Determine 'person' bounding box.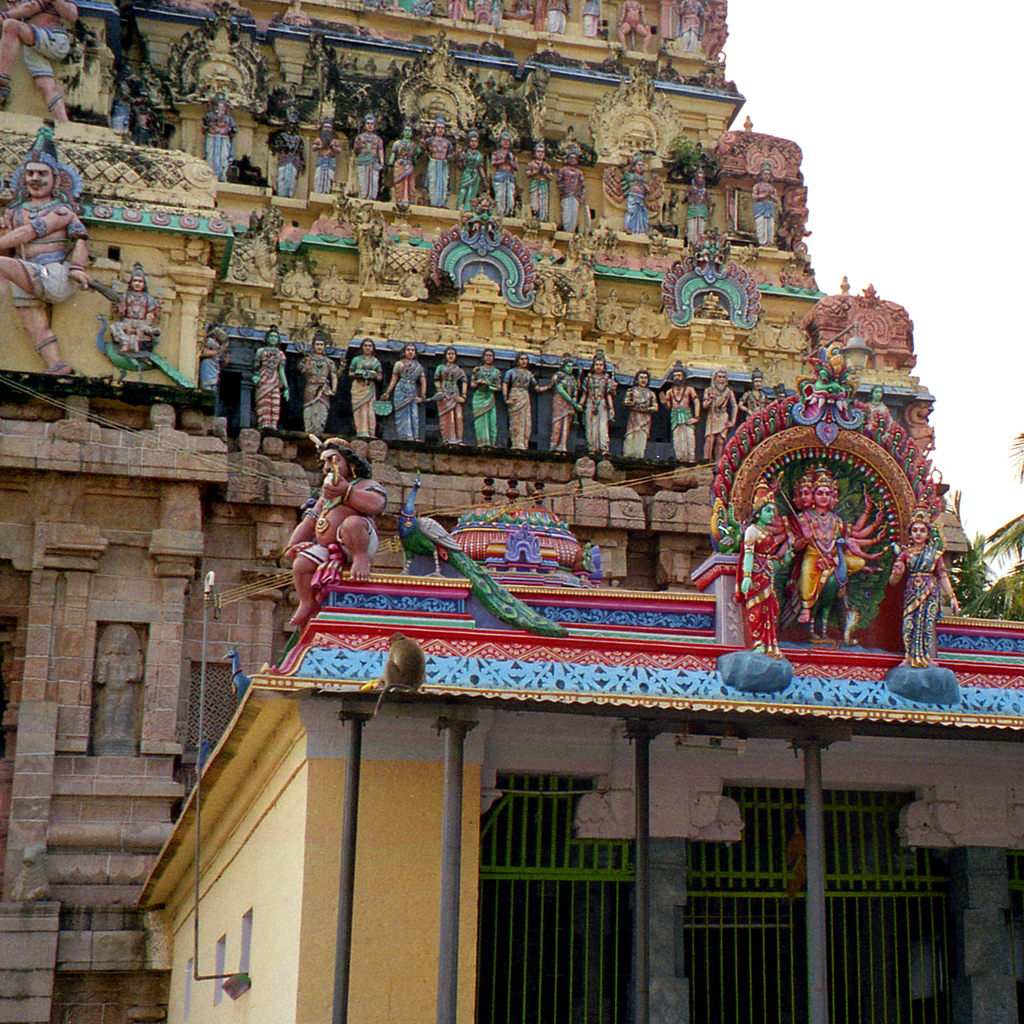
Determined: 348 115 381 200.
